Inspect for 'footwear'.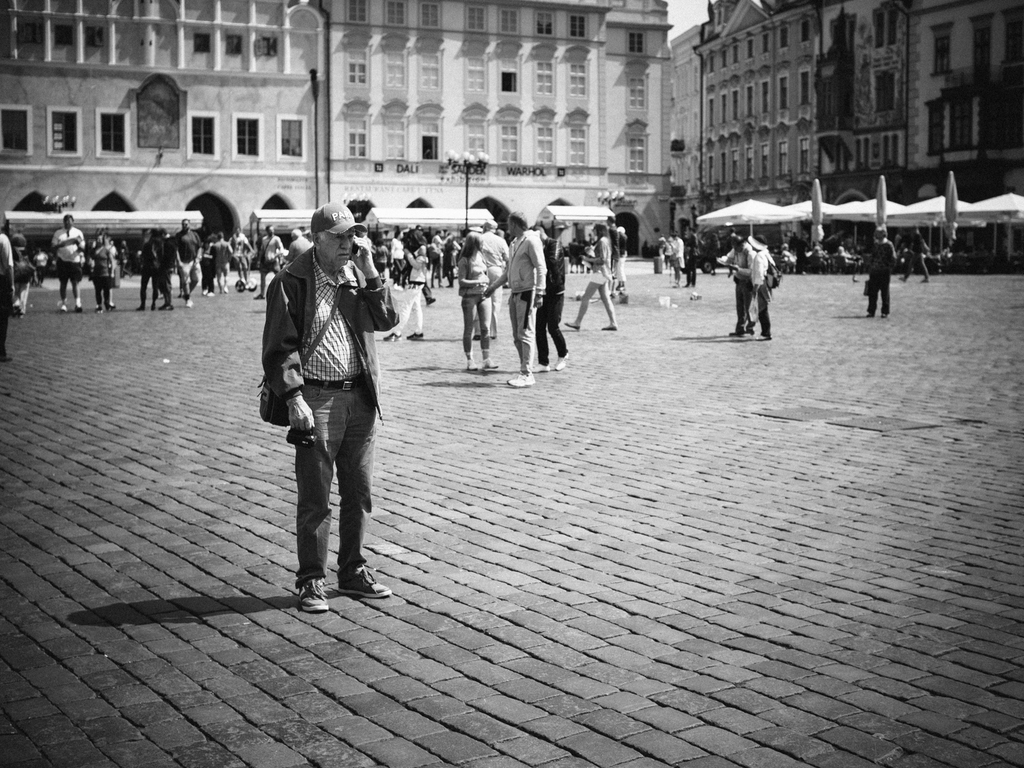
Inspection: box(507, 376, 534, 384).
